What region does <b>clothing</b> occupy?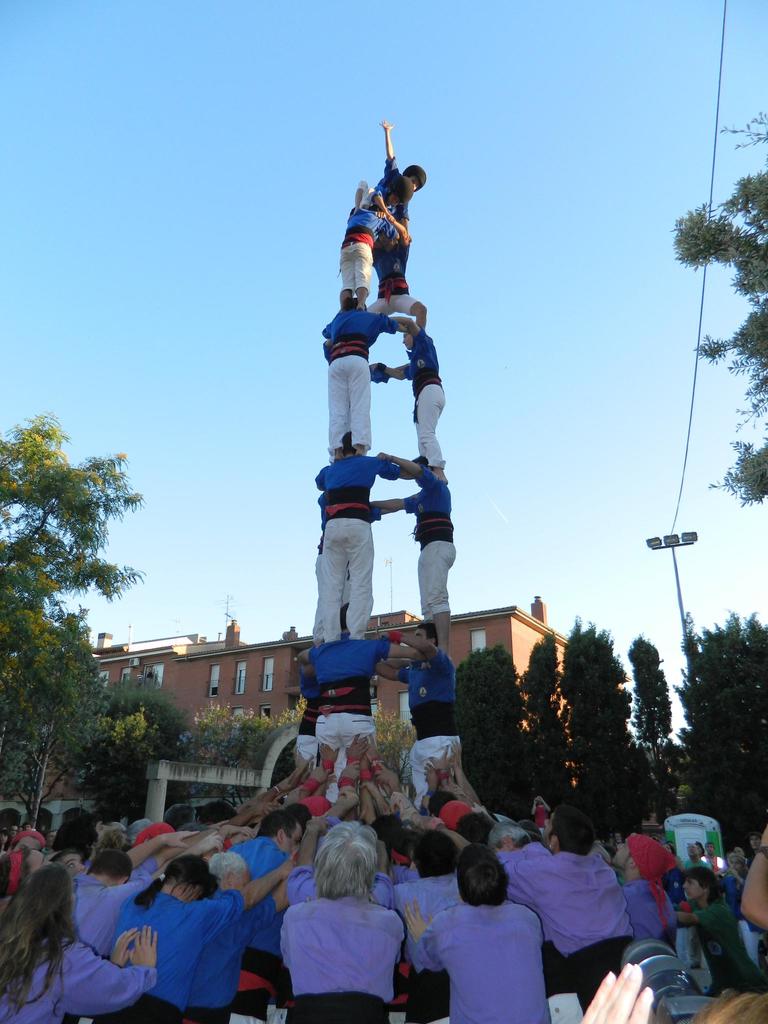
crop(315, 454, 399, 643).
